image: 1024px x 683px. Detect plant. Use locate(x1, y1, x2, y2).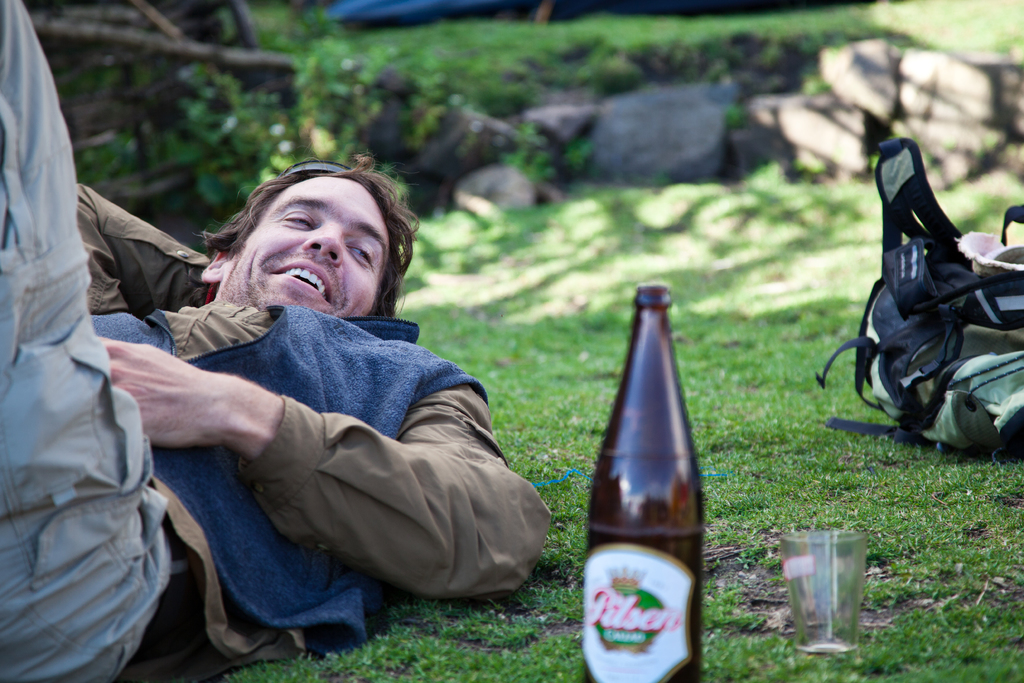
locate(502, 118, 592, 184).
